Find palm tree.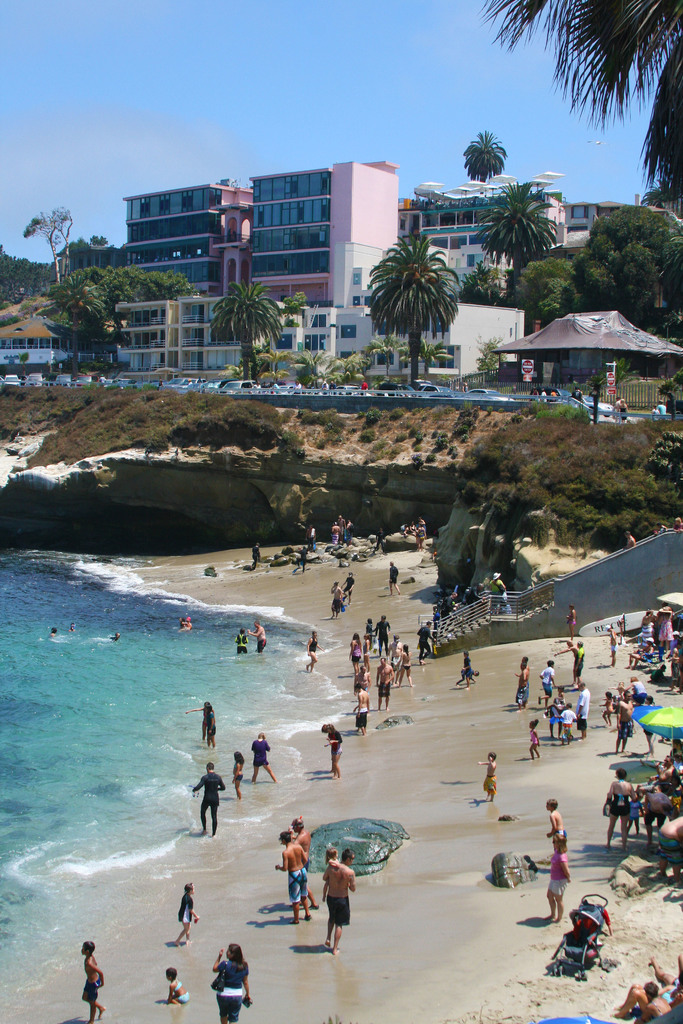
487:199:583:295.
